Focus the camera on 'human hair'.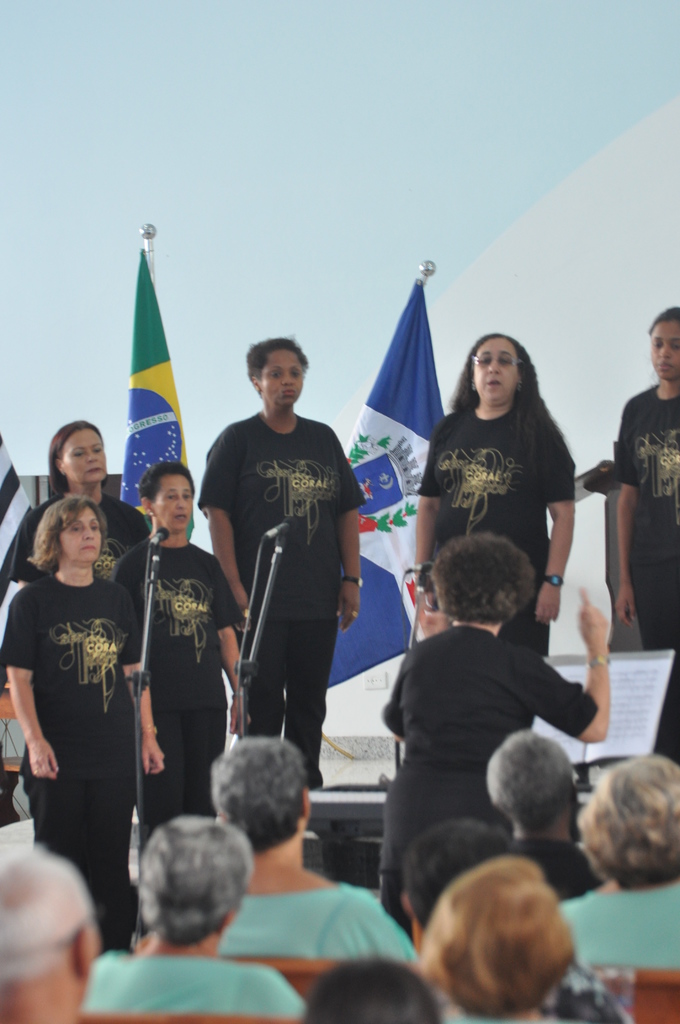
Focus region: rect(16, 499, 95, 590).
